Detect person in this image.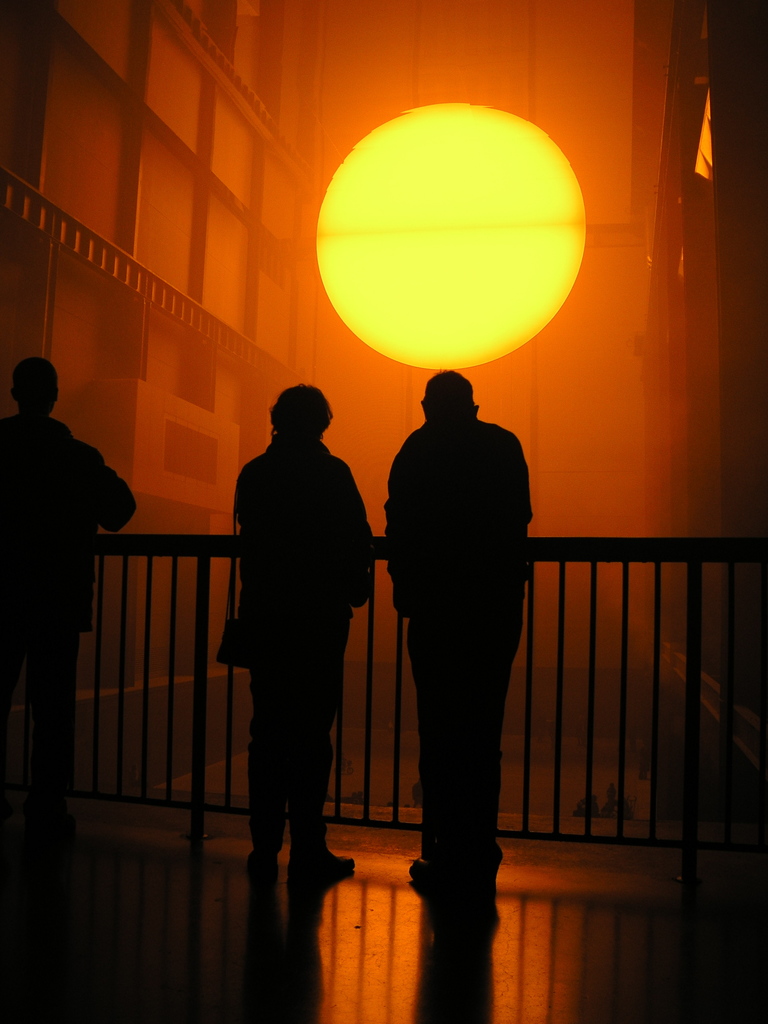
Detection: x1=207, y1=338, x2=380, y2=893.
